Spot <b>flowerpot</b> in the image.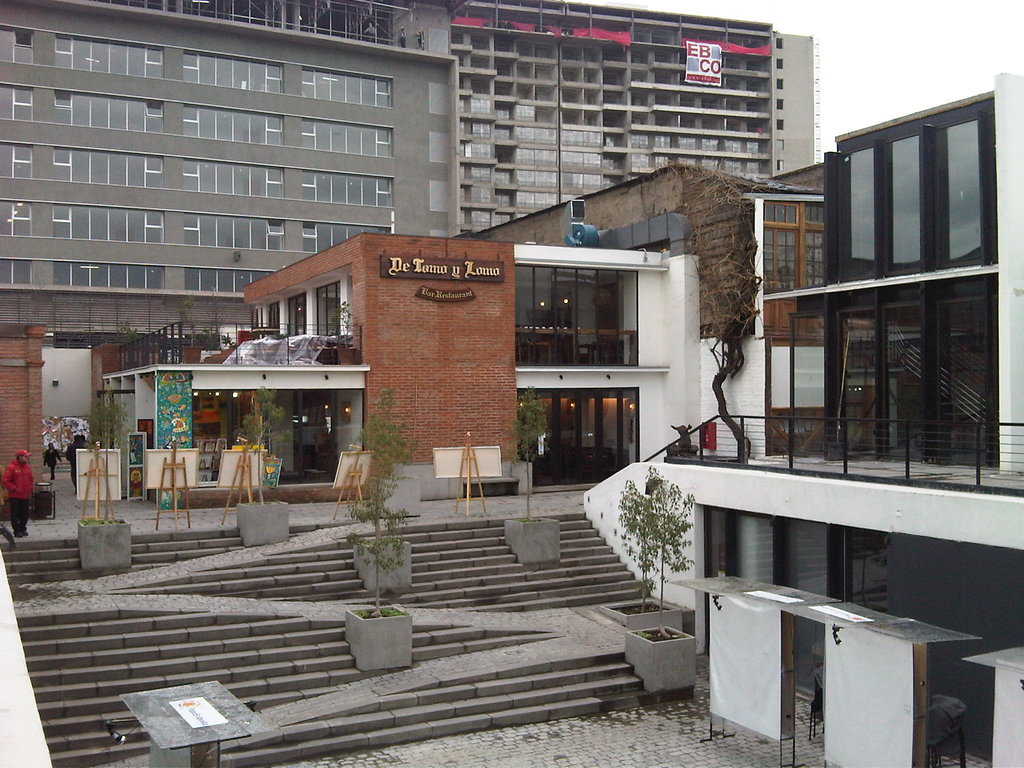
<b>flowerpot</b> found at crop(239, 497, 287, 543).
